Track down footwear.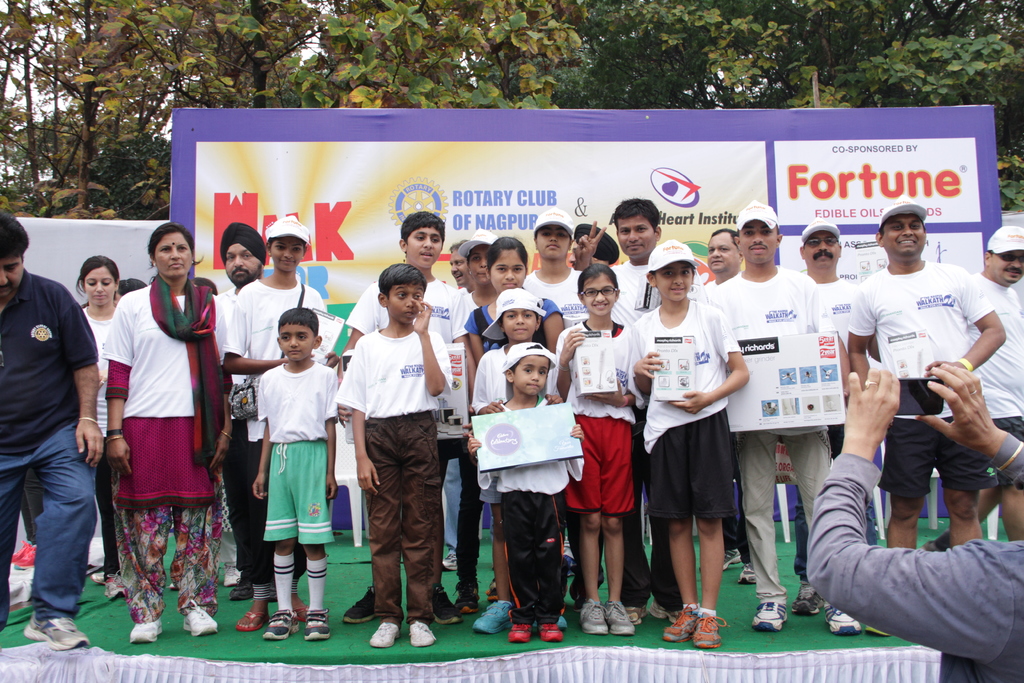
Tracked to BBox(755, 600, 792, 630).
